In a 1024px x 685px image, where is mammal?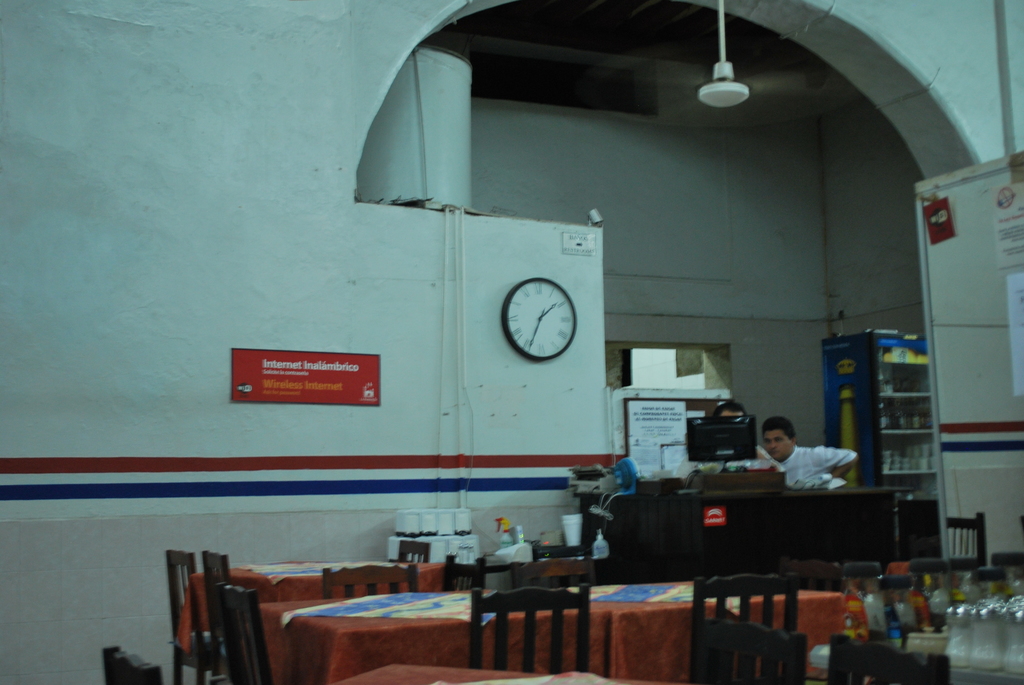
locate(742, 402, 863, 494).
